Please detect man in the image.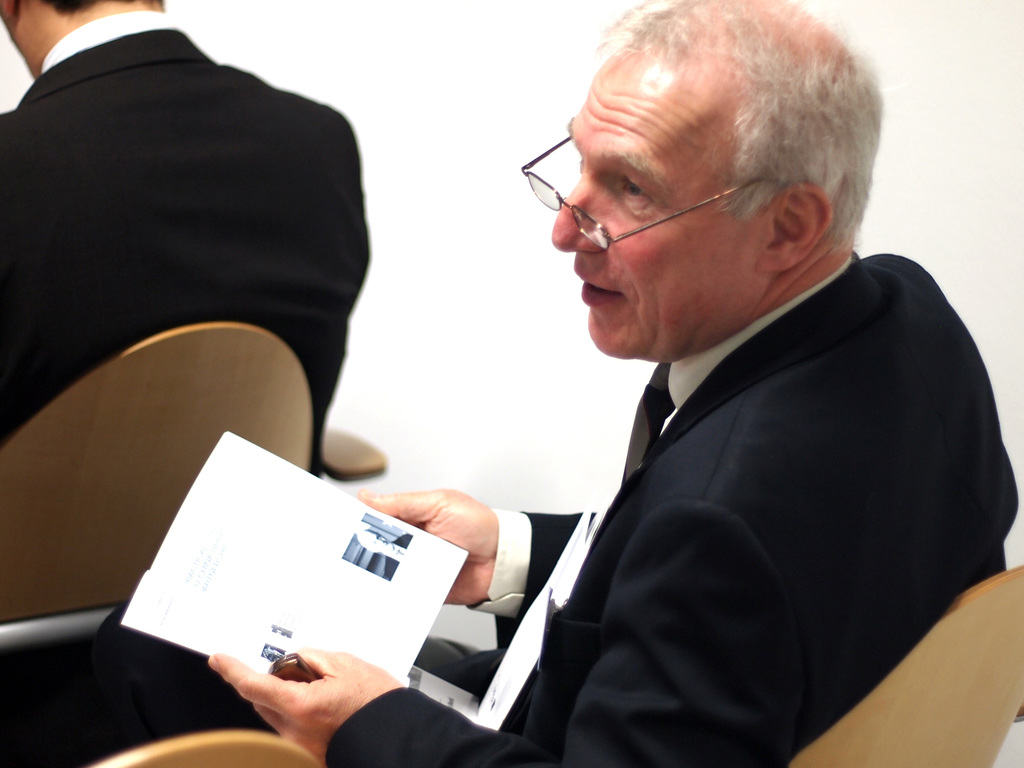
31, 0, 1004, 767.
